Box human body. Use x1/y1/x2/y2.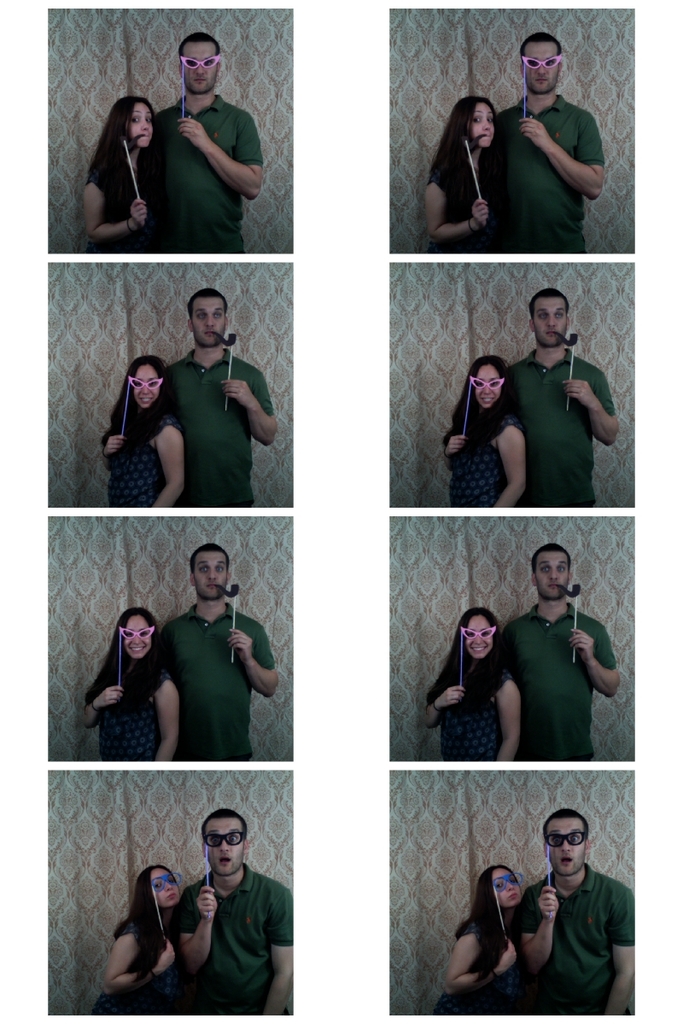
161/295/267/494.
